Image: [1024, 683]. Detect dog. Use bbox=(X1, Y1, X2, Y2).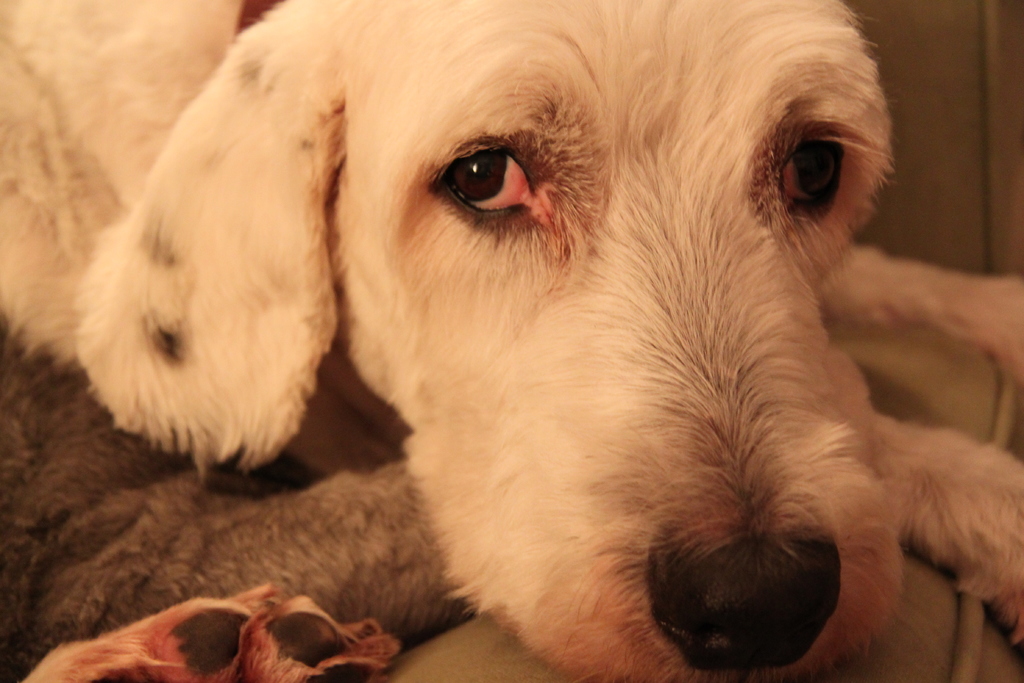
bbox=(0, 309, 479, 682).
